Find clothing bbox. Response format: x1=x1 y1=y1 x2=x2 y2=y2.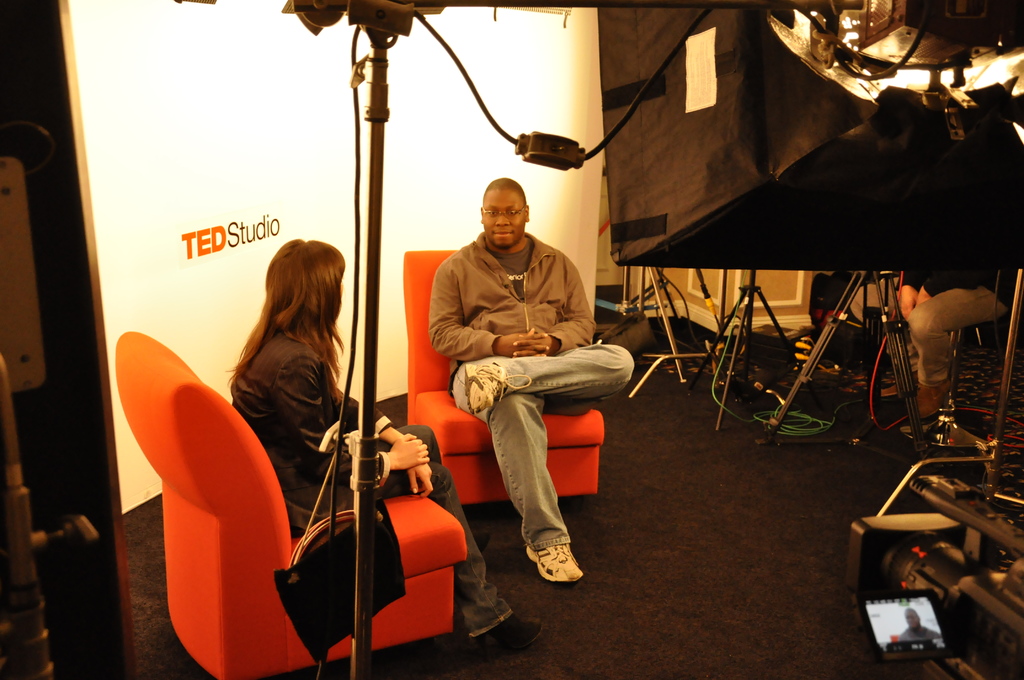
x1=223 y1=318 x2=513 y2=638.
